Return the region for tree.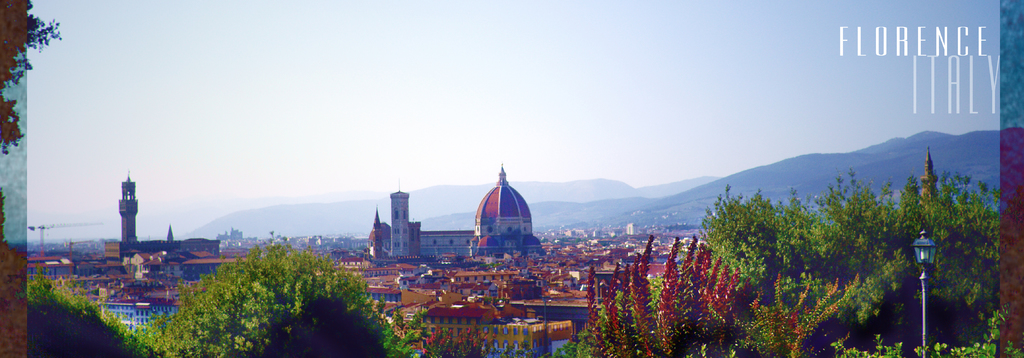
left=3, top=265, right=155, bottom=357.
